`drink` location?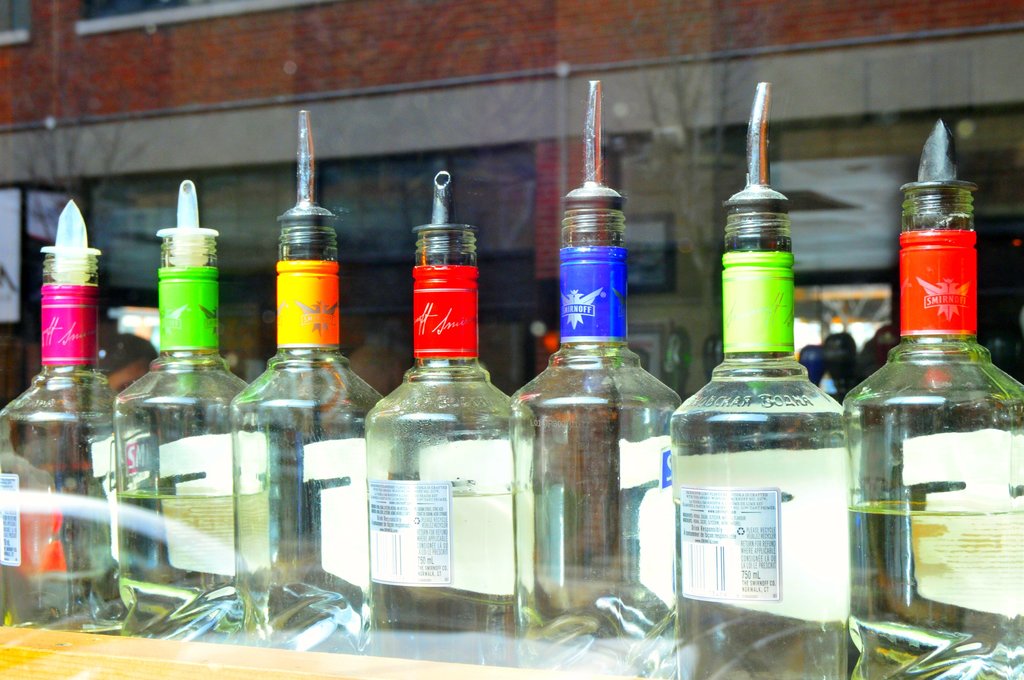
514,185,675,679
